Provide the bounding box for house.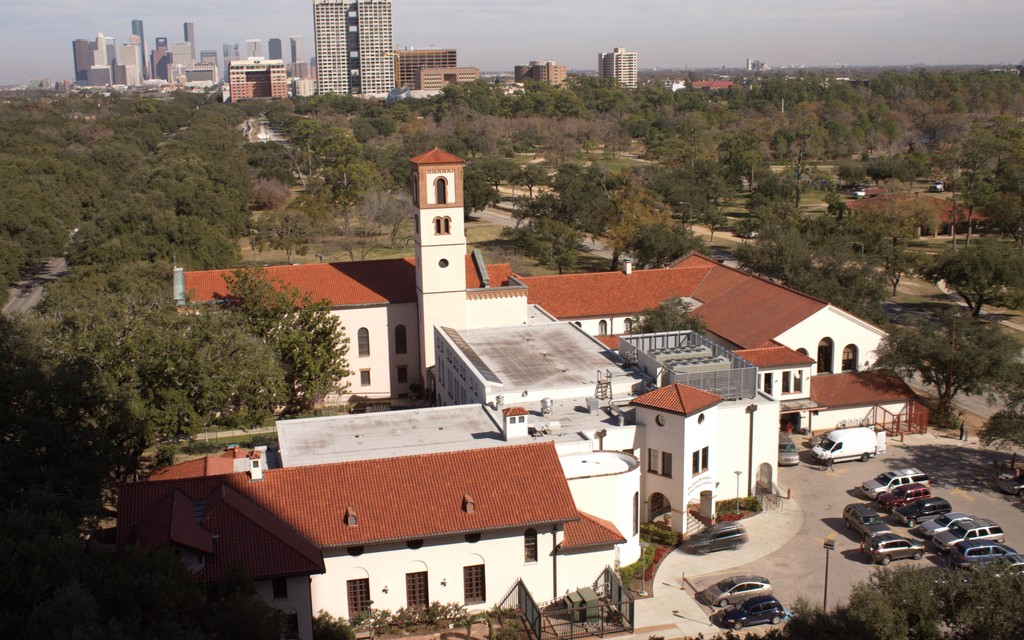
left=171, top=145, right=516, bottom=404.
